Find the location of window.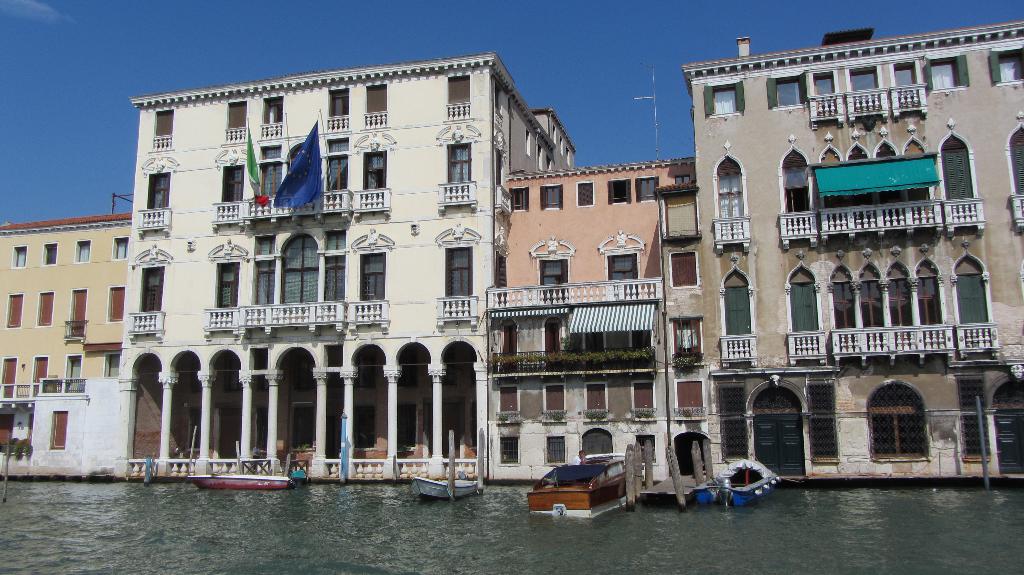
Location: (x1=136, y1=263, x2=160, y2=311).
